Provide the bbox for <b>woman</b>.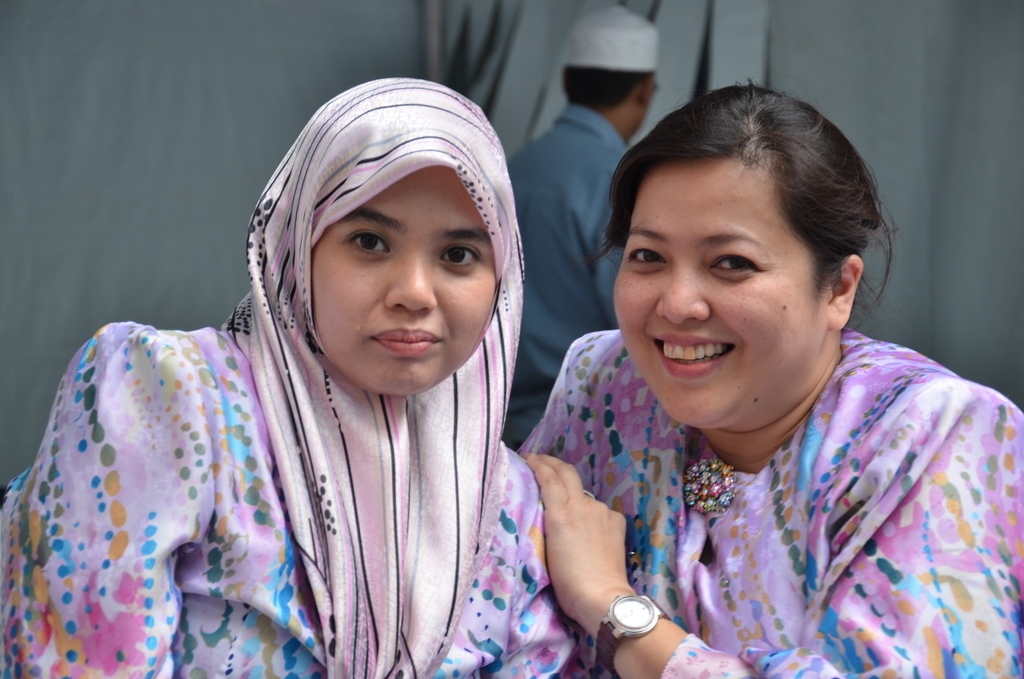
(left=12, top=83, right=656, bottom=663).
